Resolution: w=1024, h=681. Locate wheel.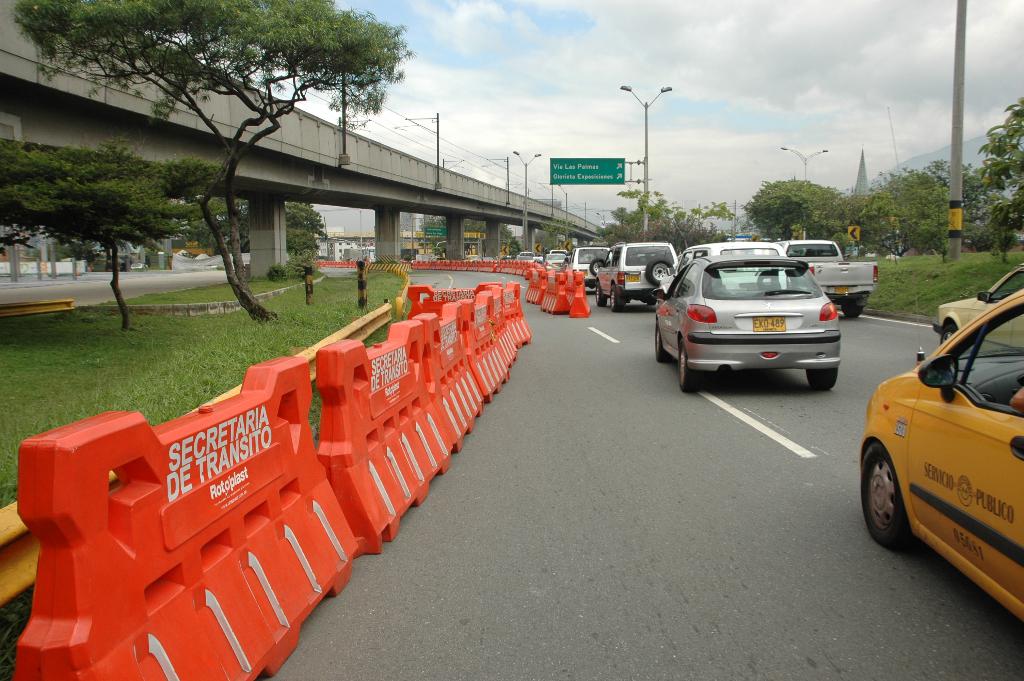
{"x1": 610, "y1": 289, "x2": 626, "y2": 314}.
